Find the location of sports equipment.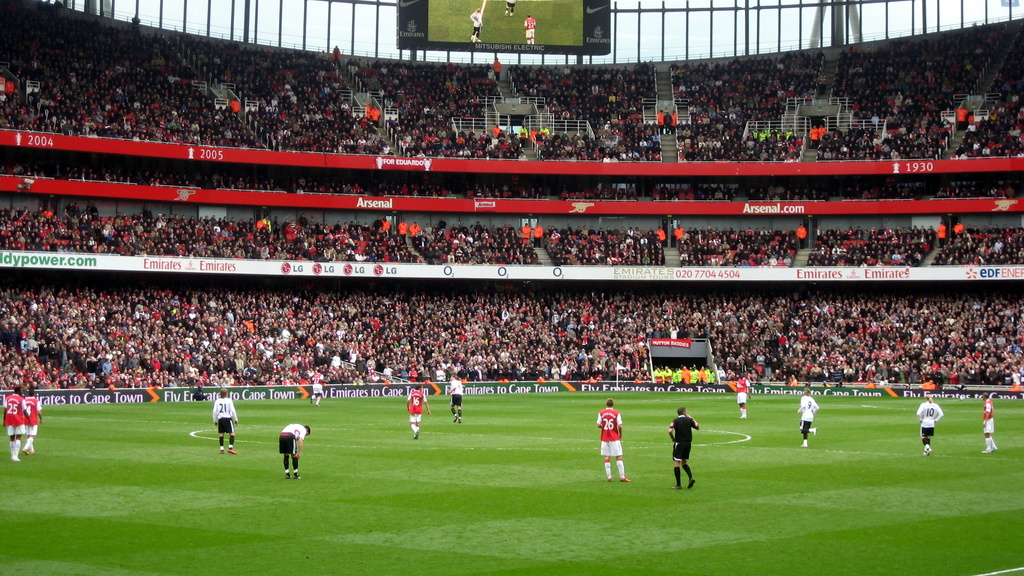
Location: bbox=[977, 443, 999, 458].
